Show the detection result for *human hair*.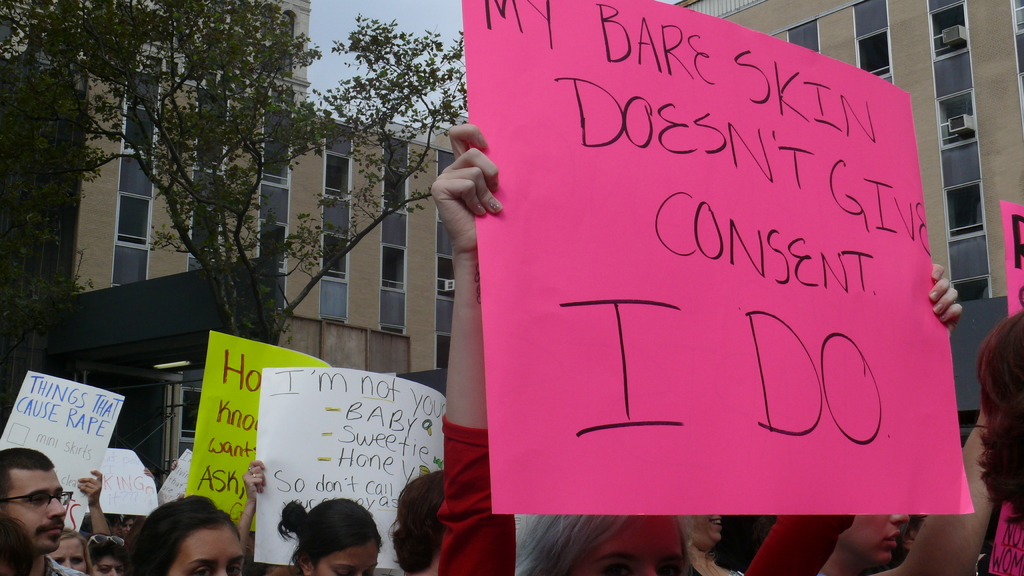
0, 446, 55, 517.
